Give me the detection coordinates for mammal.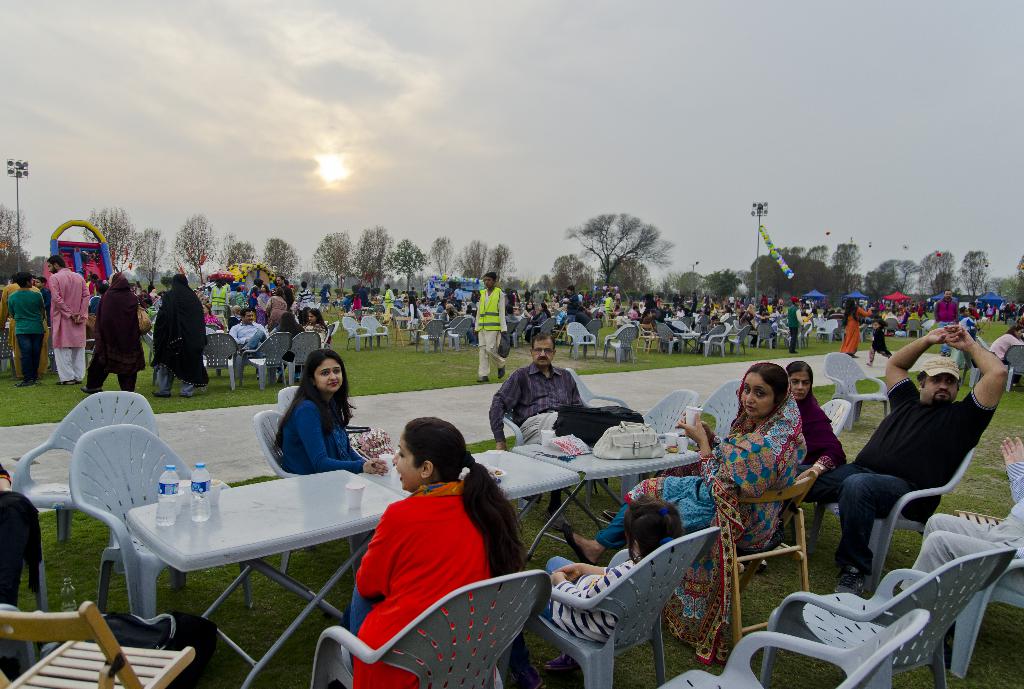
locate(930, 287, 959, 356).
